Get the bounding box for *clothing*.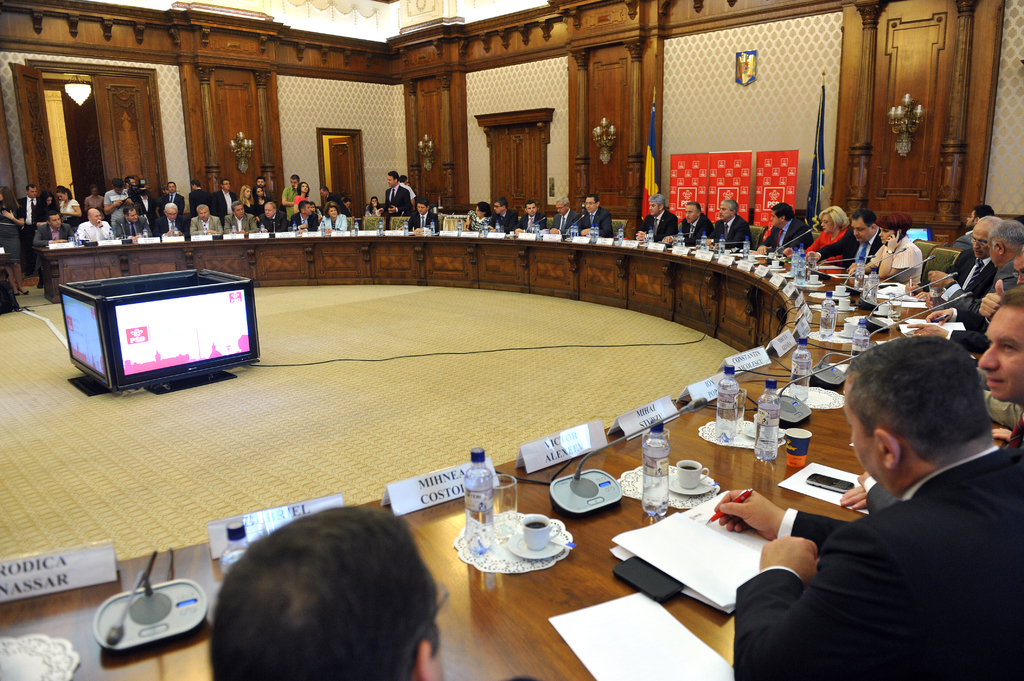
x1=188, y1=188, x2=213, y2=217.
